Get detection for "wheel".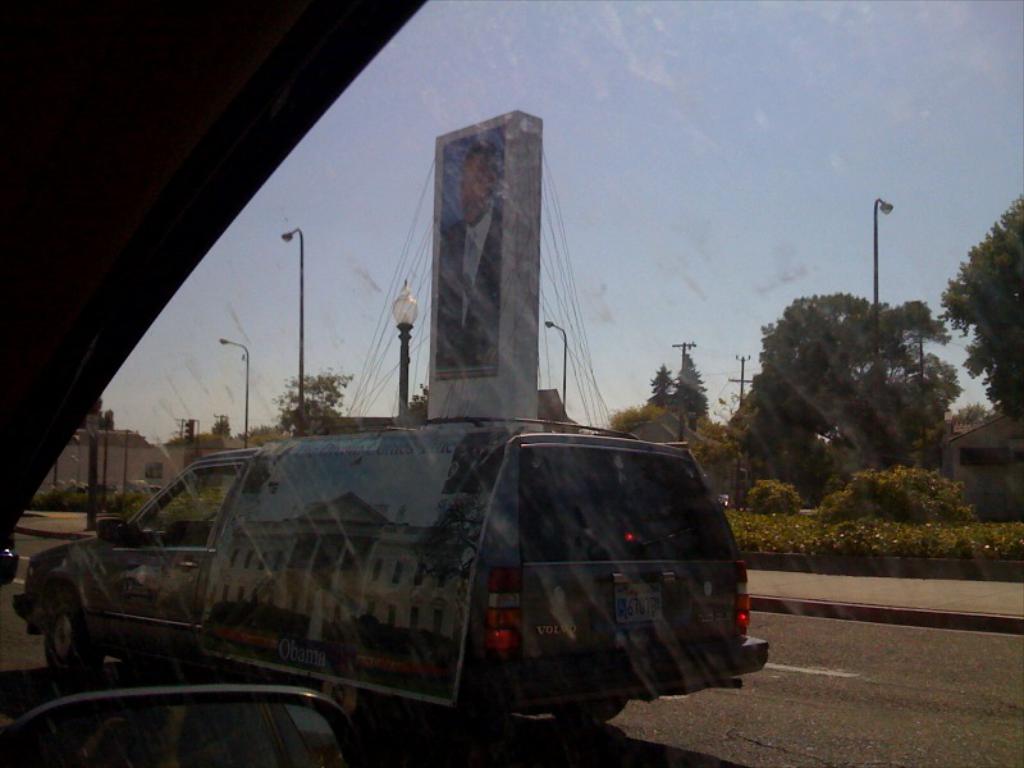
Detection: 557:694:625:728.
